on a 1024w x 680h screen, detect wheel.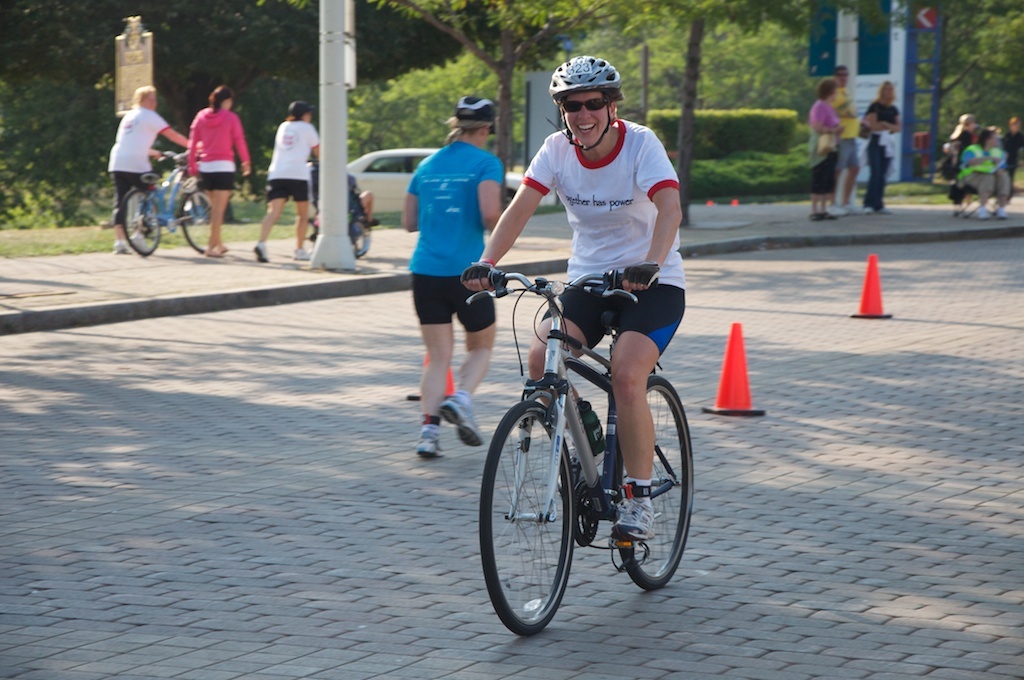
x1=176 y1=188 x2=211 y2=250.
